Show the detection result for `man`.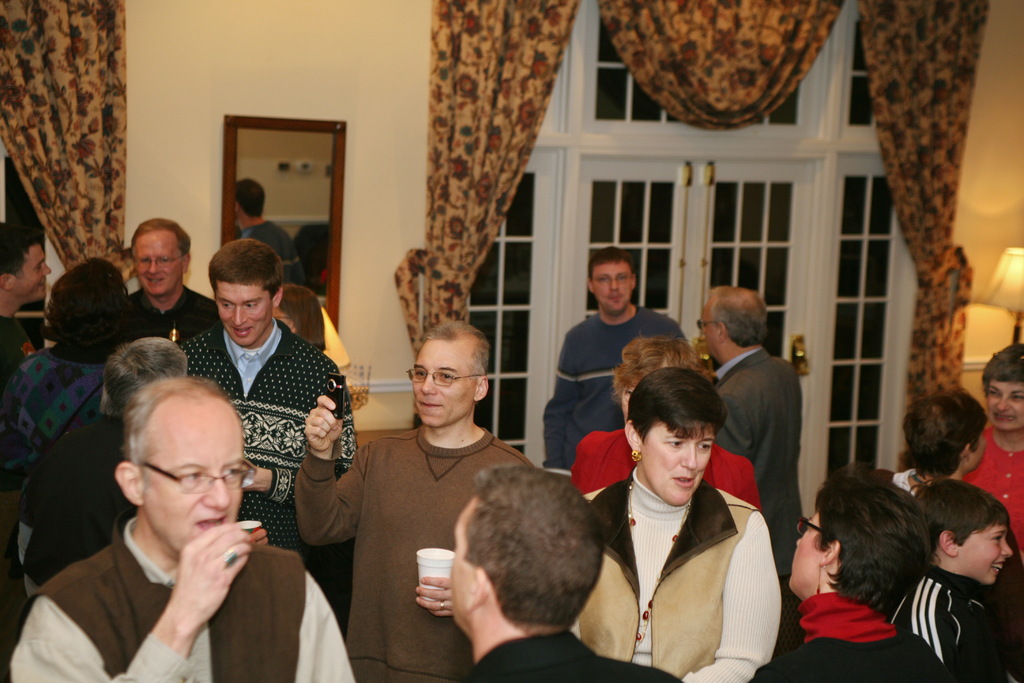
[x1=445, y1=458, x2=681, y2=682].
